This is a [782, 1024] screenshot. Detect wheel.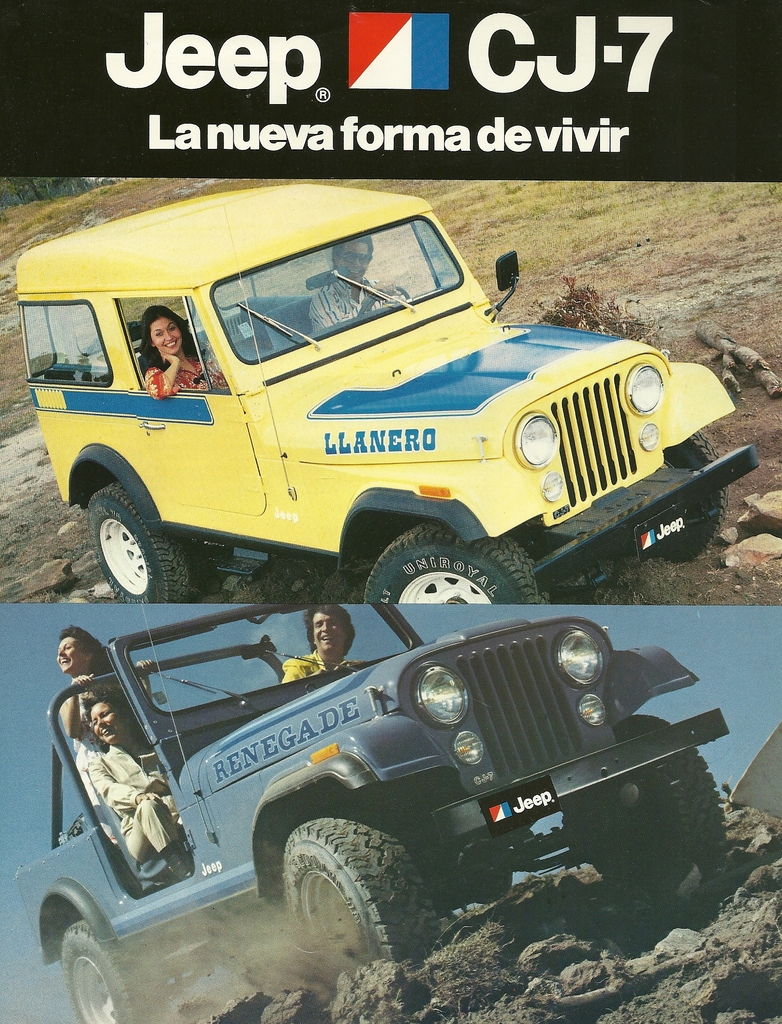
<box>35,900,106,1018</box>.
